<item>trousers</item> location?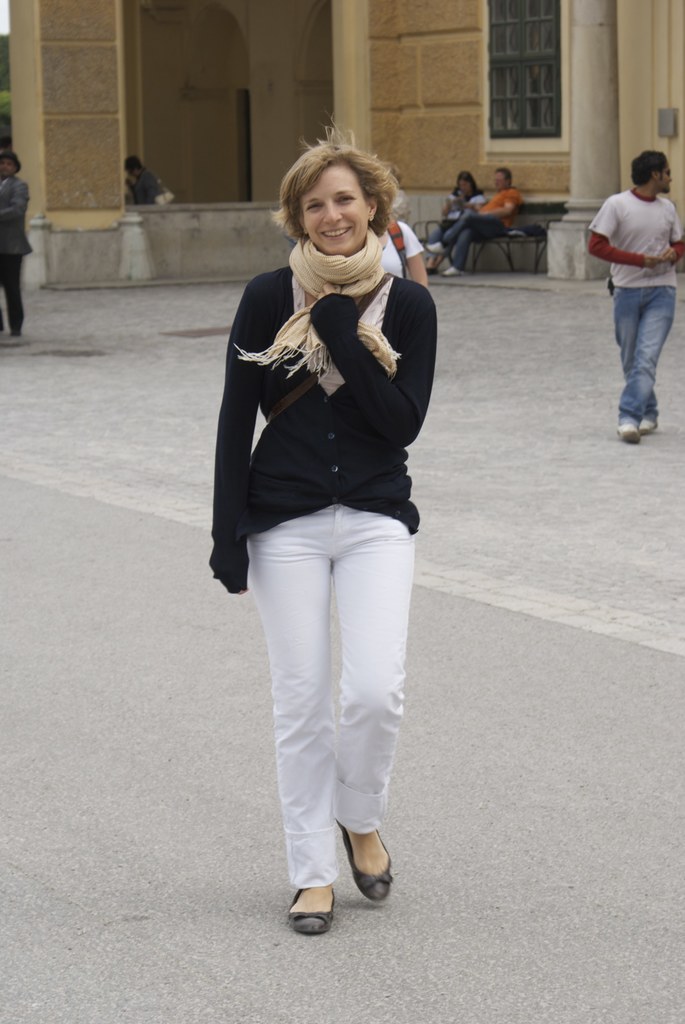
bbox=(245, 492, 423, 888)
